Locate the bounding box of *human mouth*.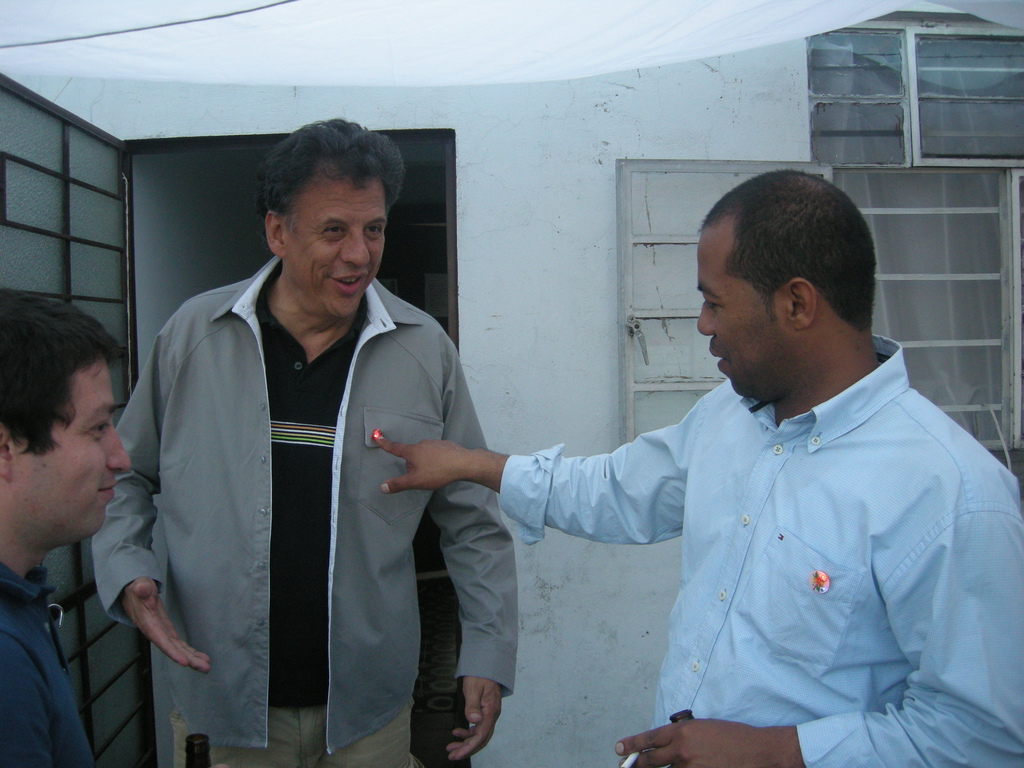
Bounding box: bbox=[708, 343, 728, 378].
